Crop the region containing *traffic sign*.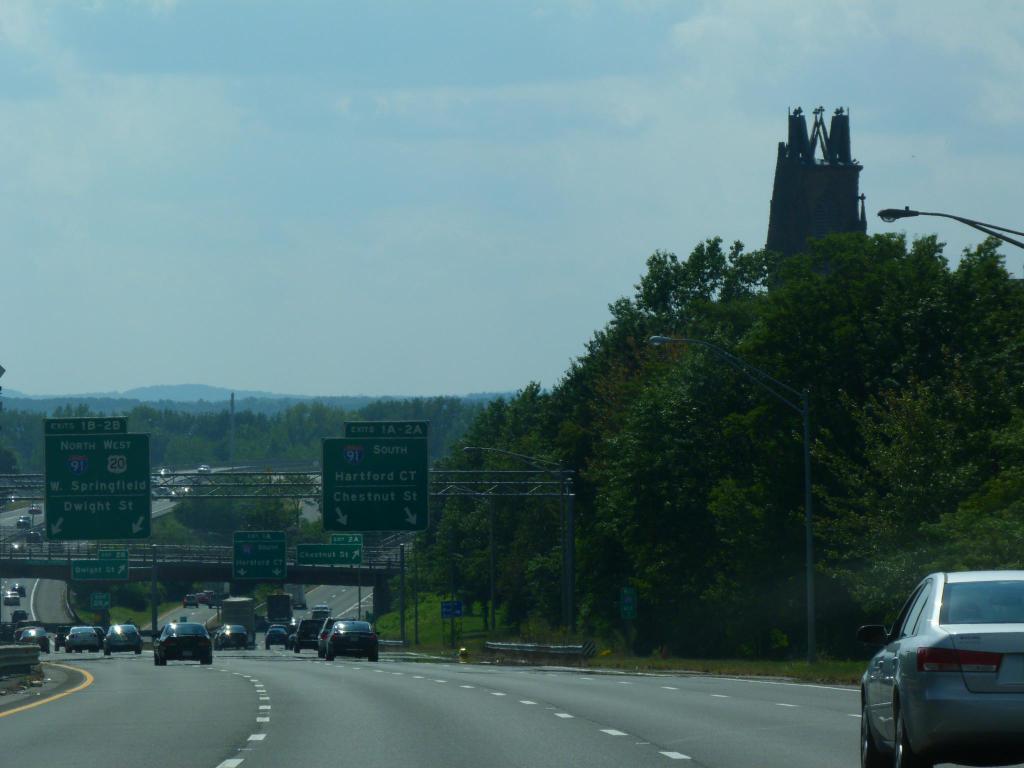
Crop region: x1=70 y1=548 x2=136 y2=581.
